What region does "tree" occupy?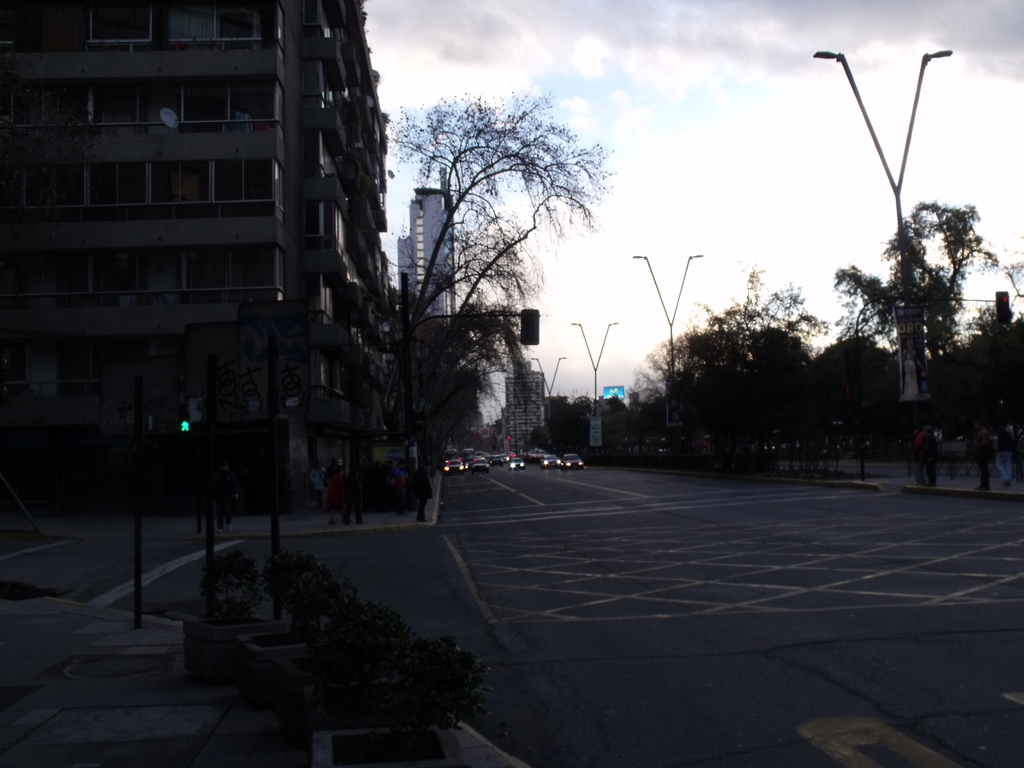
{"left": 660, "top": 267, "right": 821, "bottom": 474}.
